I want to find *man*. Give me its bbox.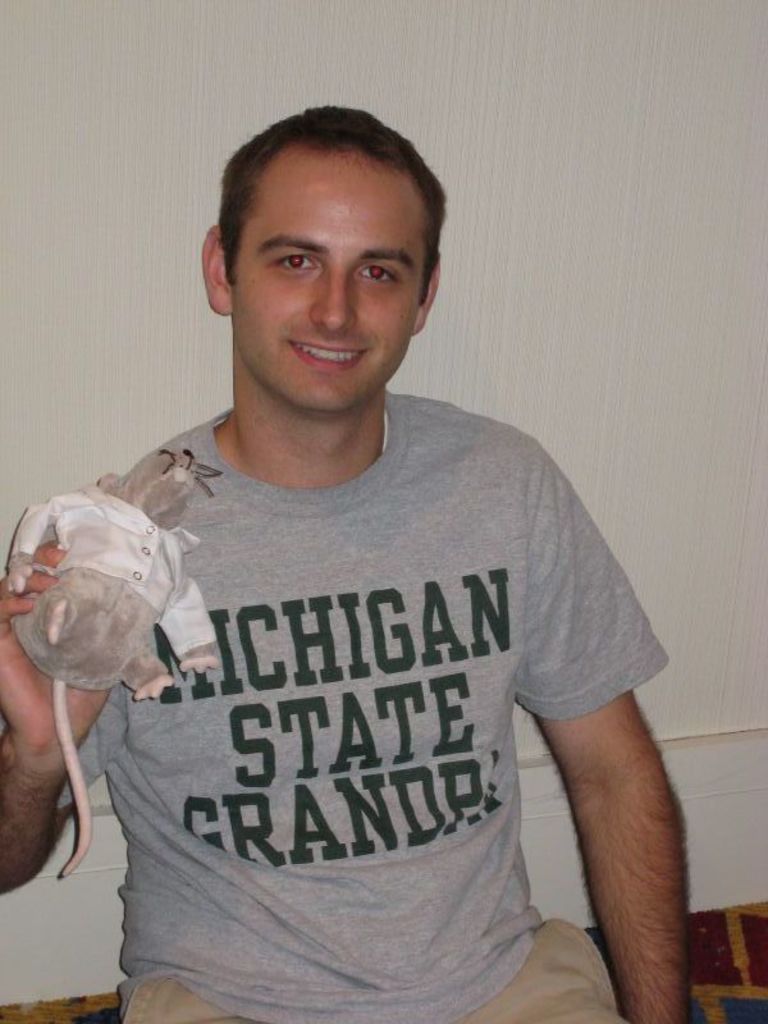
l=0, t=87, r=705, b=1023.
